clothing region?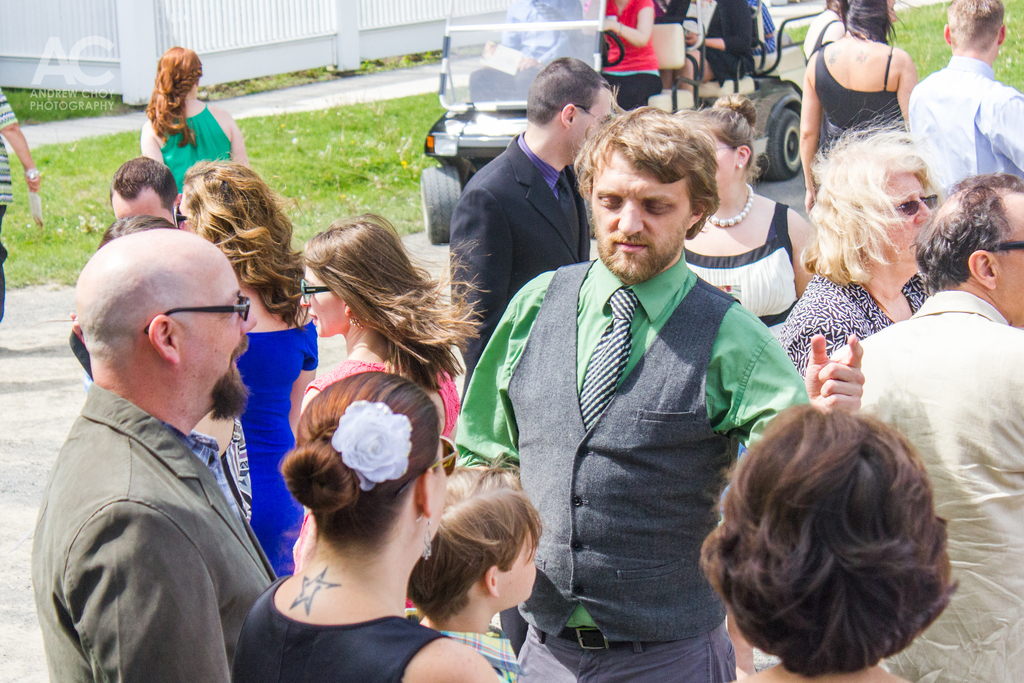
crop(246, 321, 317, 572)
